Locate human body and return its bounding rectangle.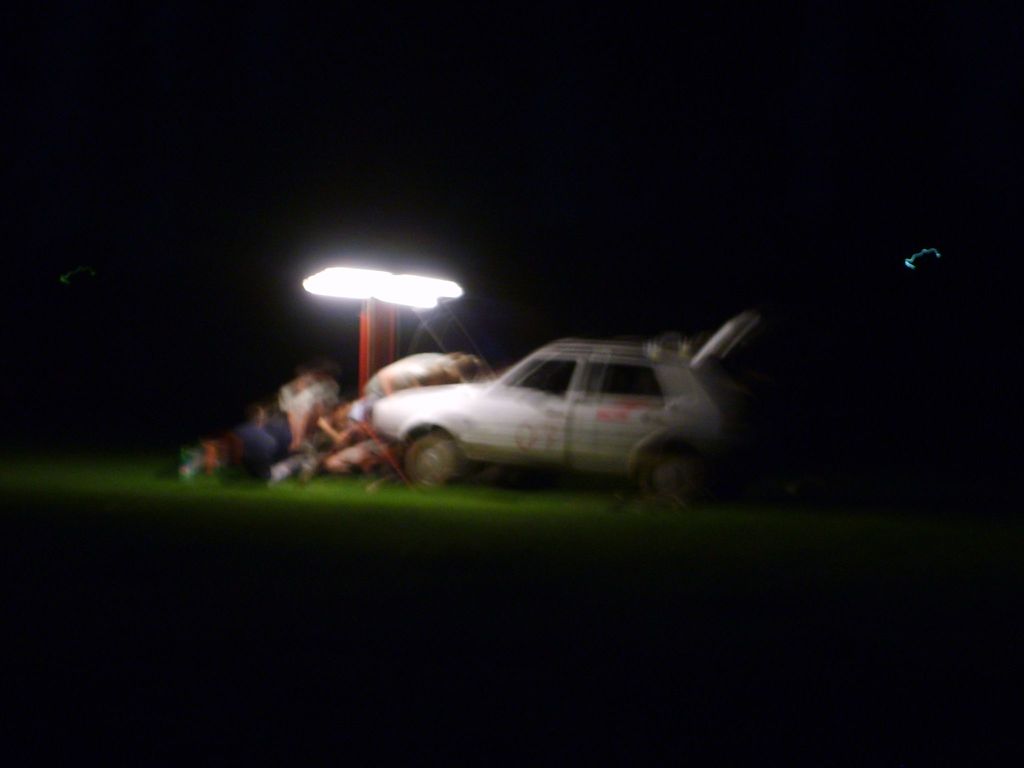
{"left": 235, "top": 406, "right": 275, "bottom": 472}.
